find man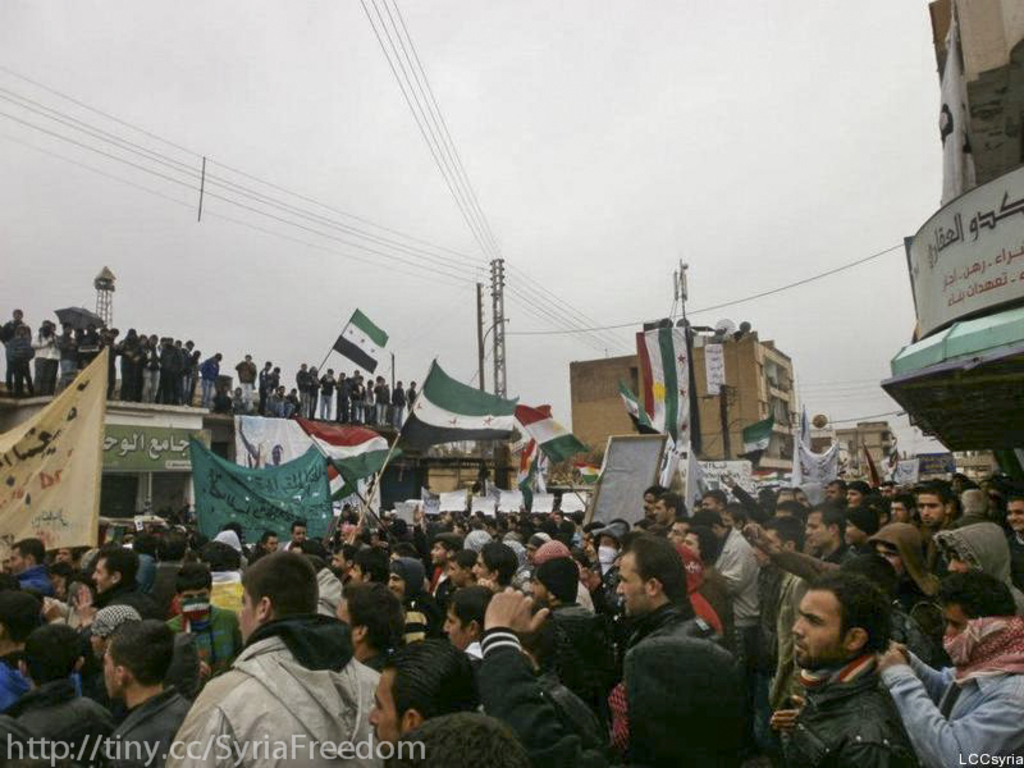
bbox=(163, 547, 370, 767)
